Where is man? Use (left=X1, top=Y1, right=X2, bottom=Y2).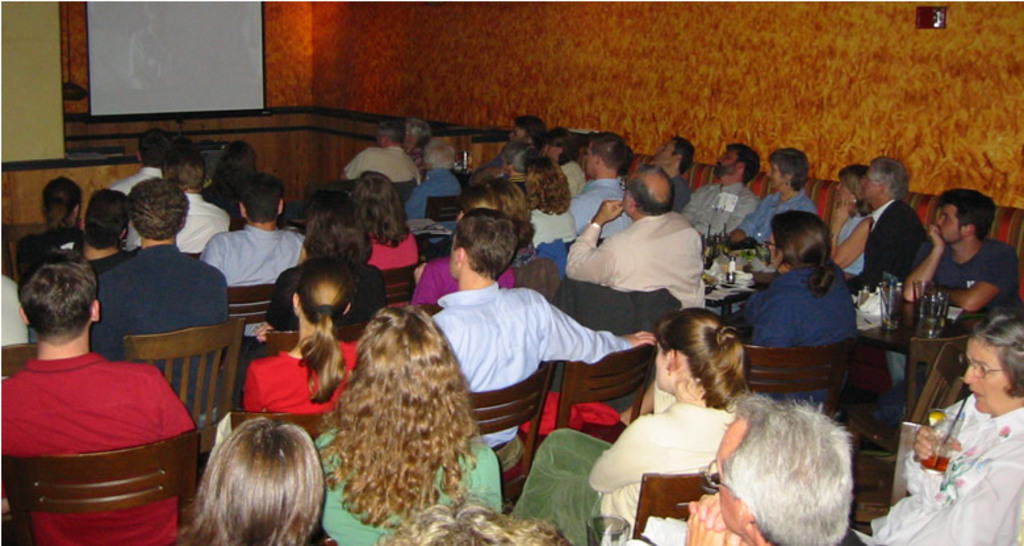
(left=641, top=136, right=697, bottom=208).
